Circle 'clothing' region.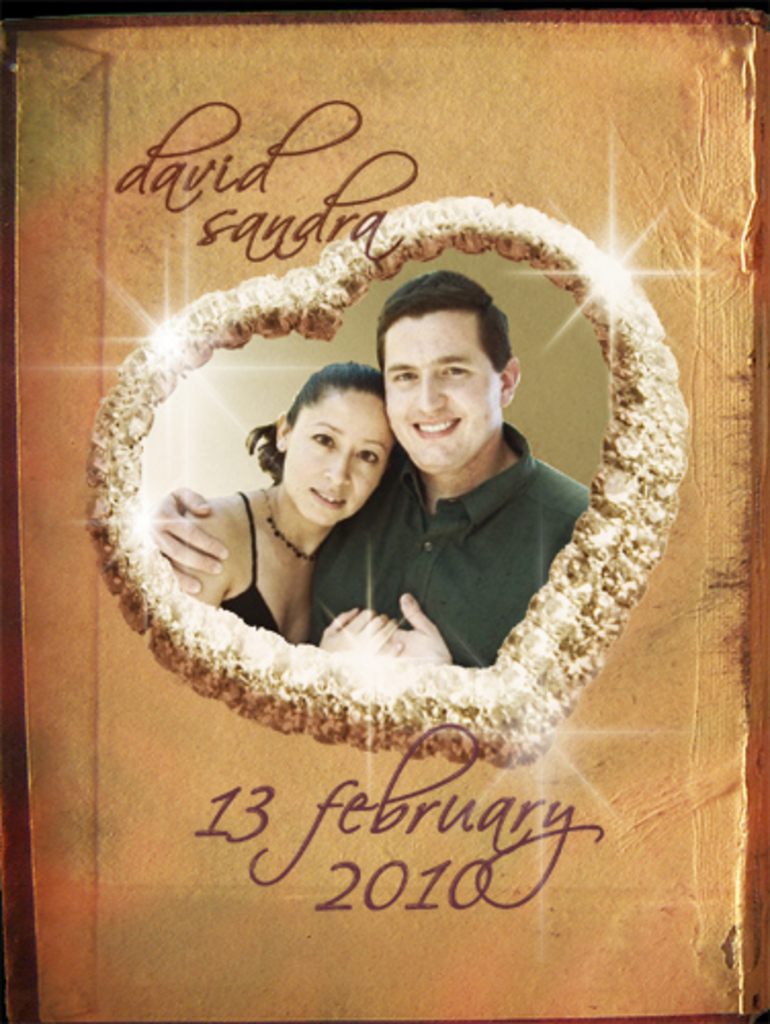
Region: left=219, top=489, right=283, bottom=635.
